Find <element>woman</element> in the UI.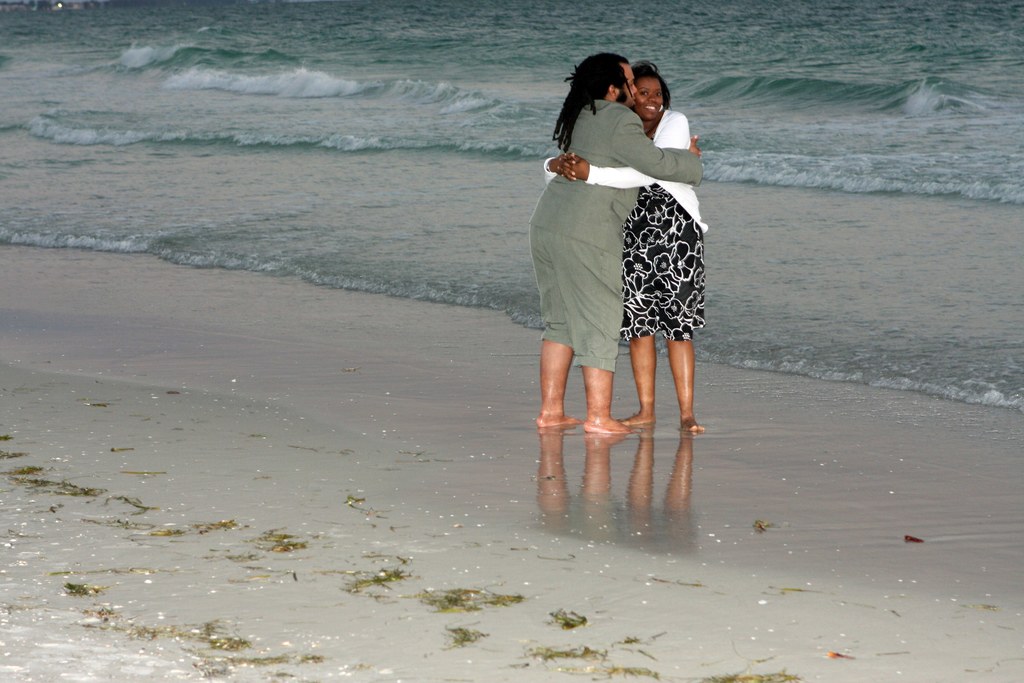
UI element at [left=541, top=58, right=707, bottom=434].
